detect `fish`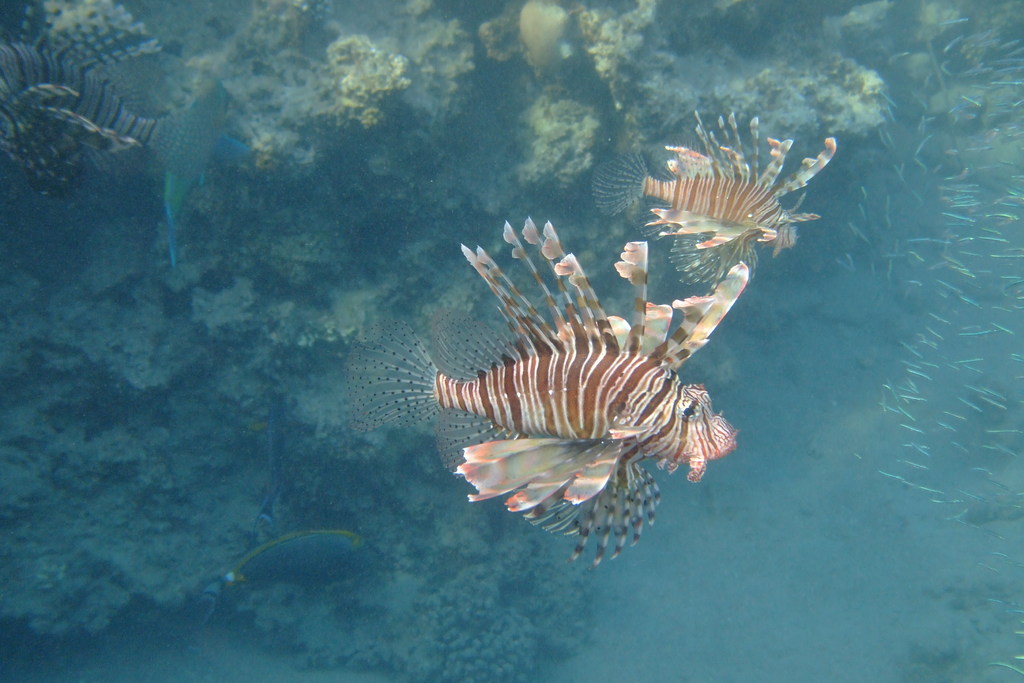
195,516,371,628
